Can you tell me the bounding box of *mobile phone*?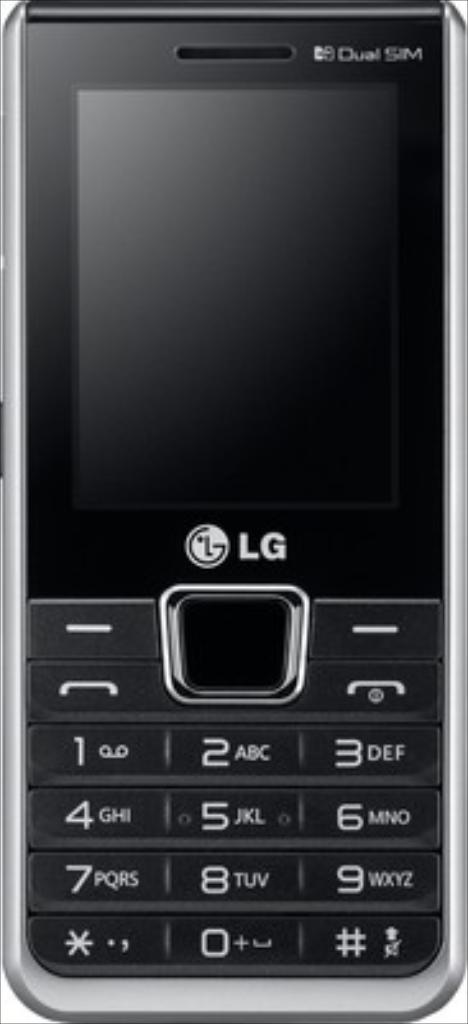
bbox=(0, 5, 465, 1023).
